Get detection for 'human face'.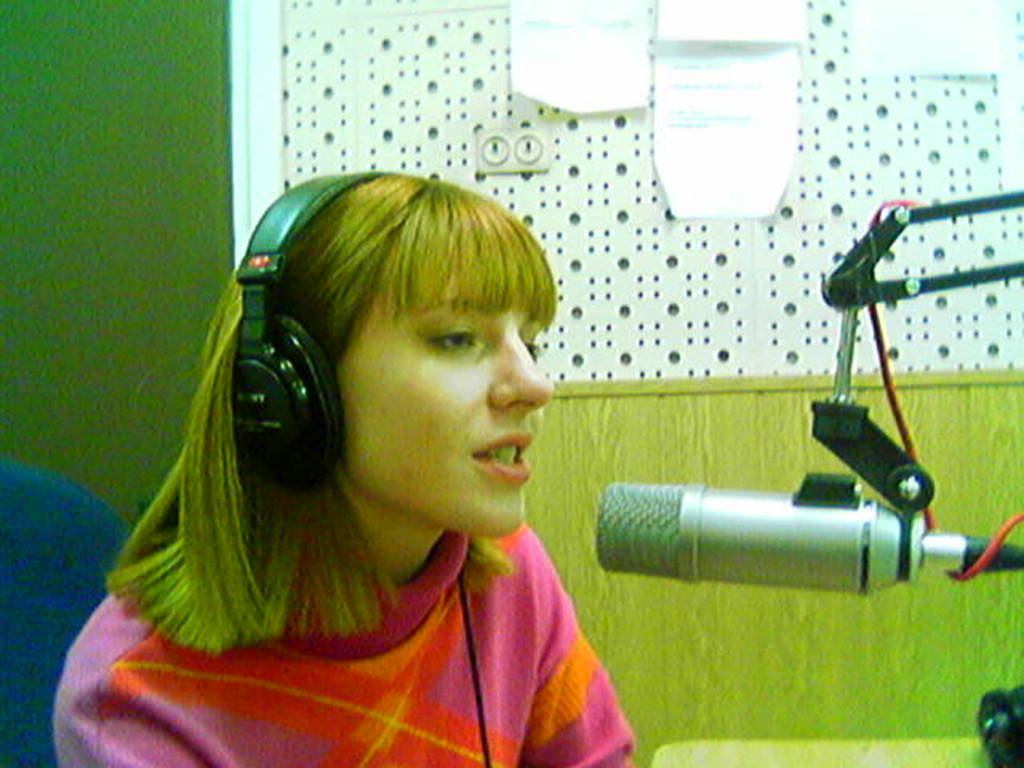
Detection: l=336, t=285, r=552, b=531.
